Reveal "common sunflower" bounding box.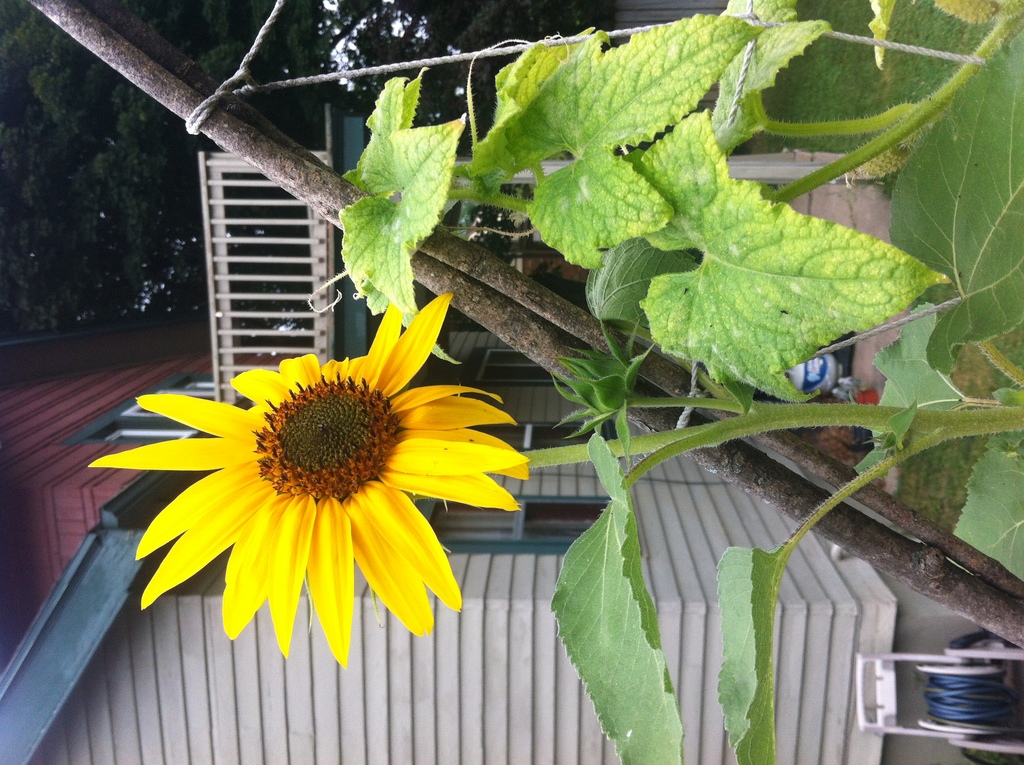
Revealed: 86:291:530:670.
